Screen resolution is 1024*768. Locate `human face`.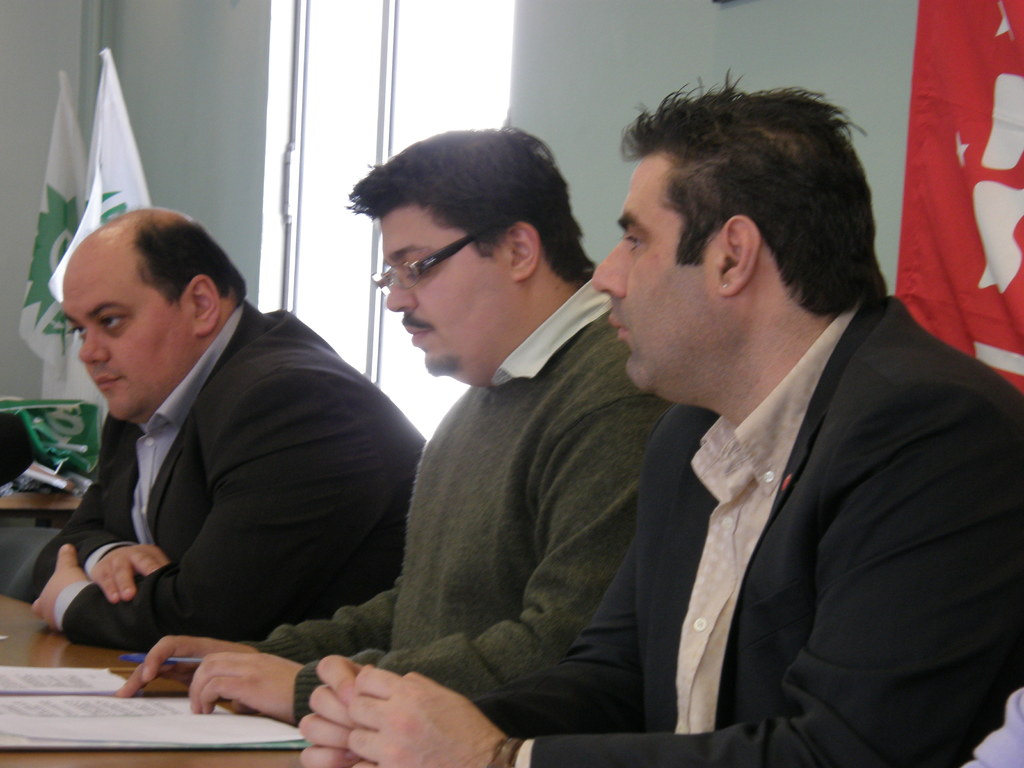
<region>592, 150, 721, 399</region>.
